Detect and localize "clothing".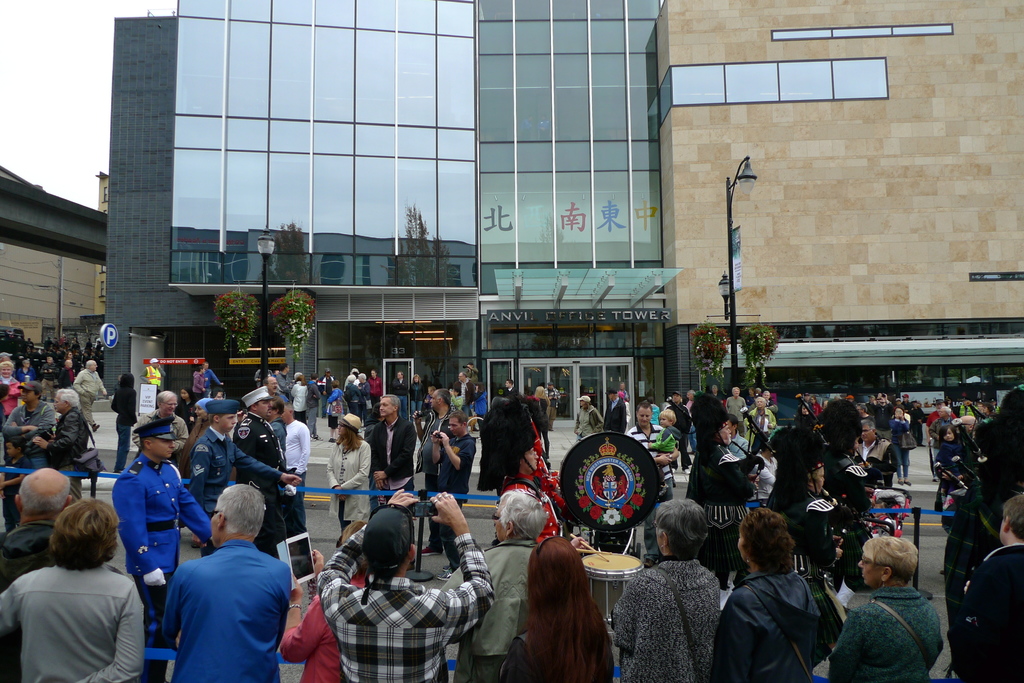
Localized at box=[109, 387, 138, 474].
